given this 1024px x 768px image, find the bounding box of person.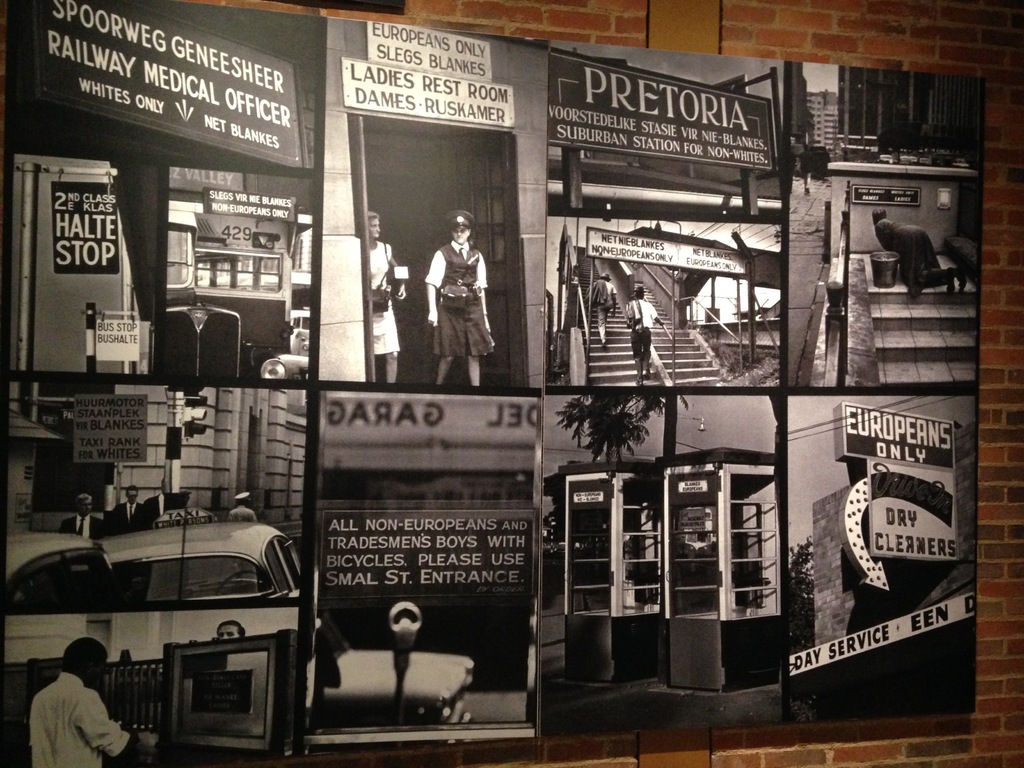
pyautogui.locateOnScreen(592, 271, 617, 347).
